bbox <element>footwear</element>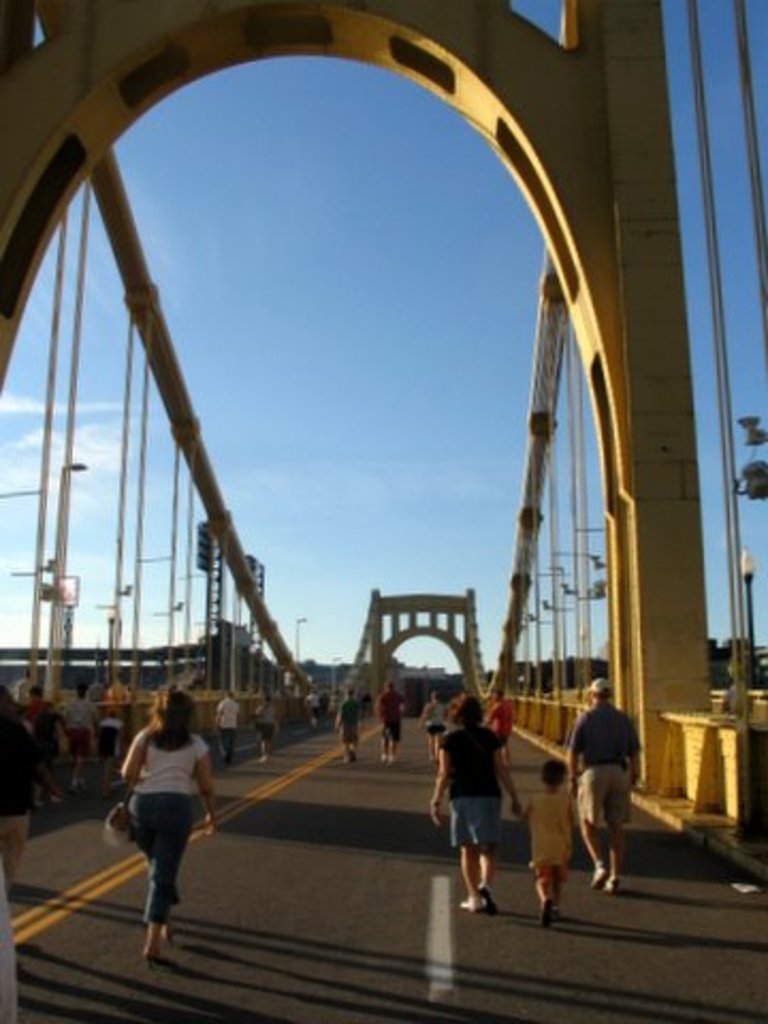
[459, 898, 474, 911]
